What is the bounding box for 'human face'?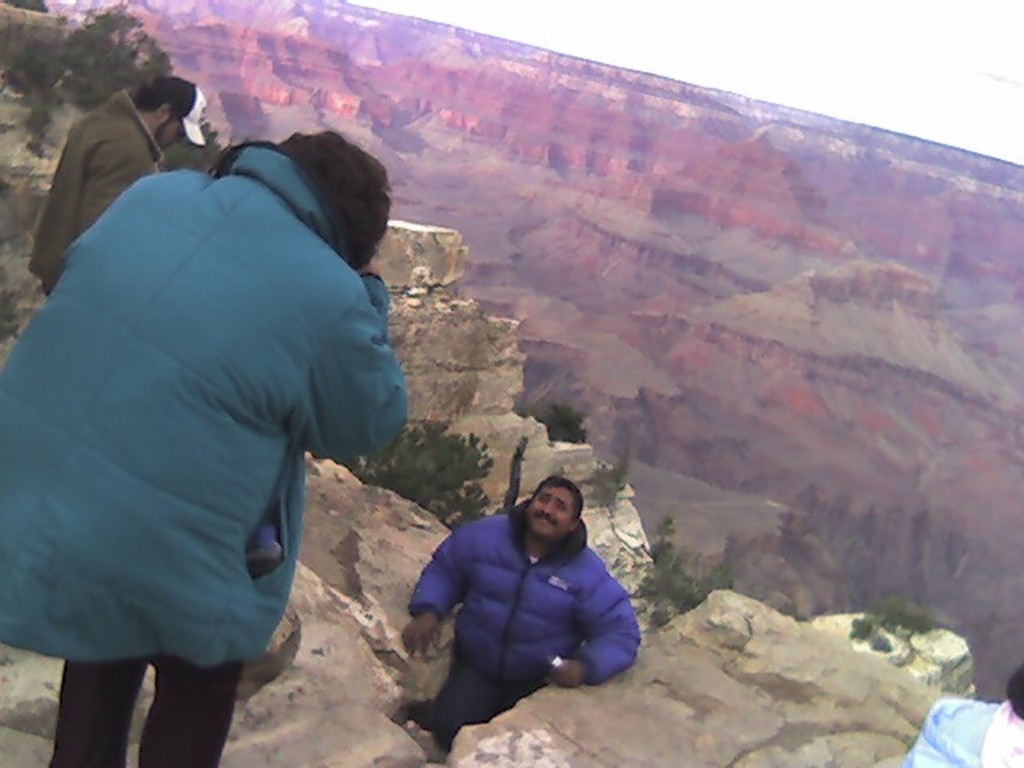
<region>531, 486, 568, 531</region>.
